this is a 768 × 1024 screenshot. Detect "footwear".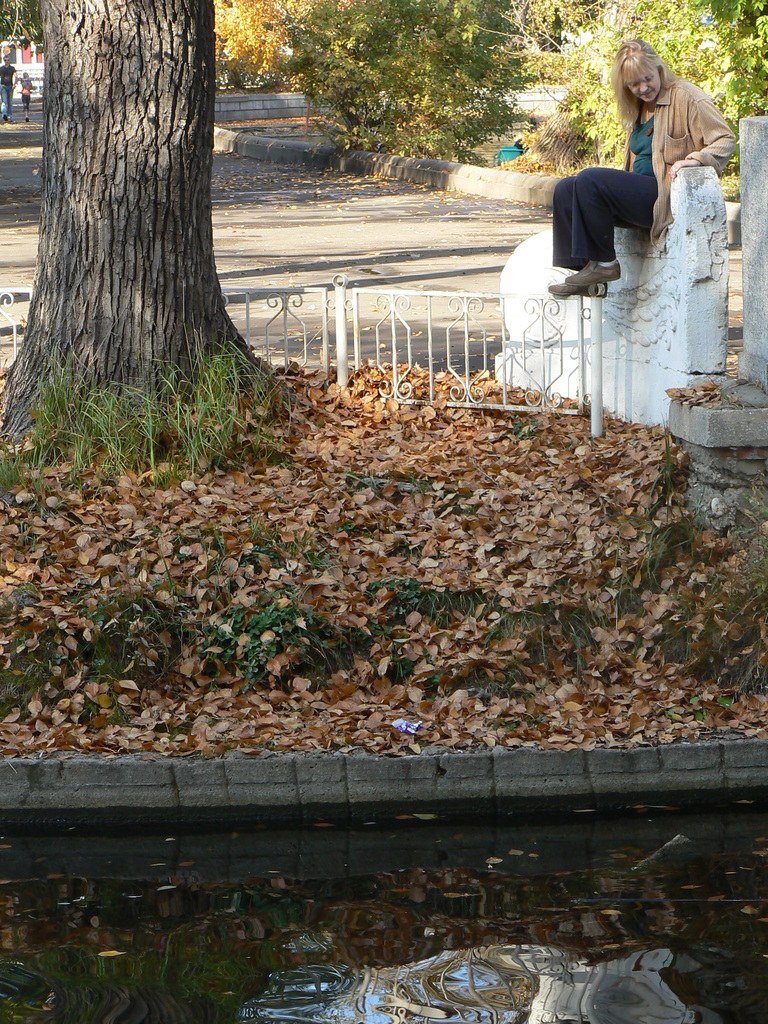
left=4, top=112, right=6, bottom=121.
